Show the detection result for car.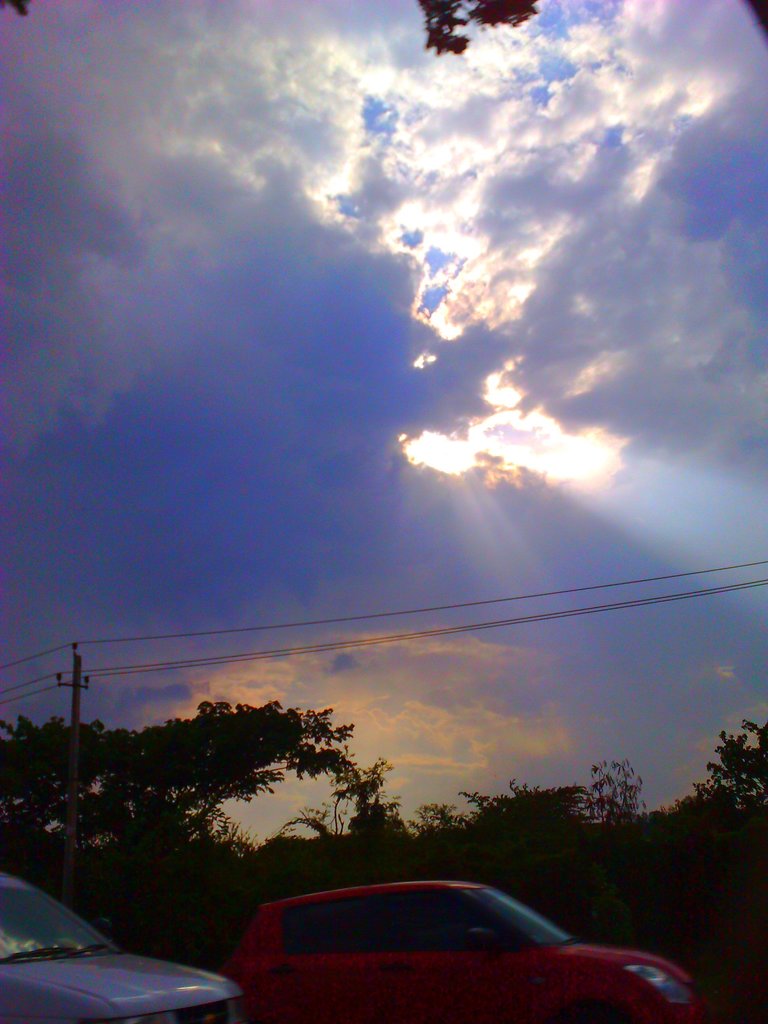
crop(185, 872, 697, 1022).
